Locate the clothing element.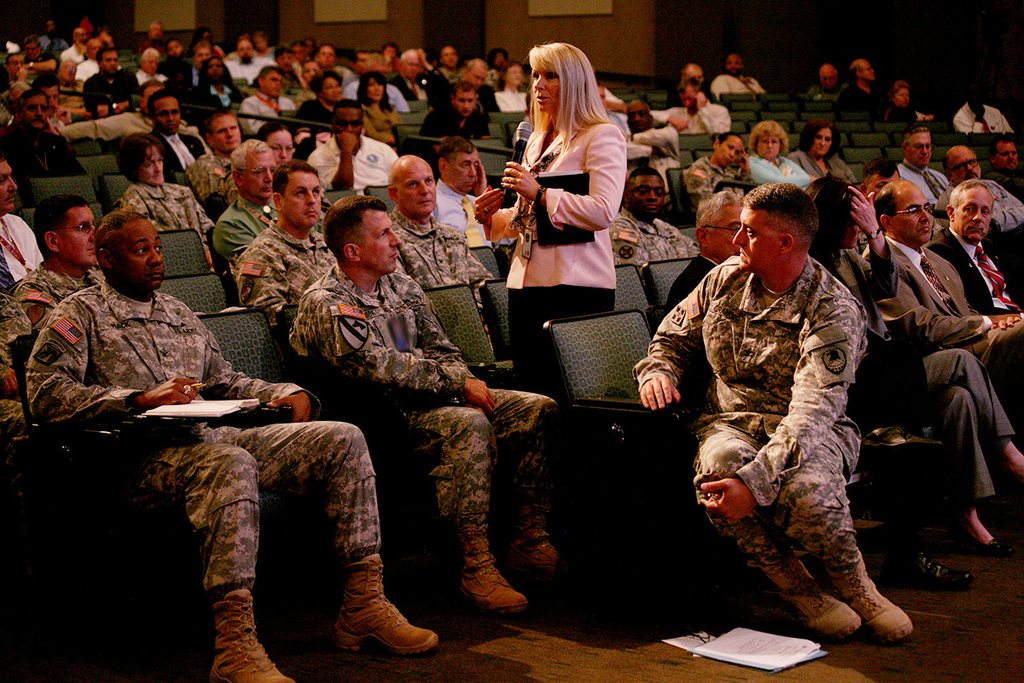
Element bbox: BBox(628, 117, 675, 158).
